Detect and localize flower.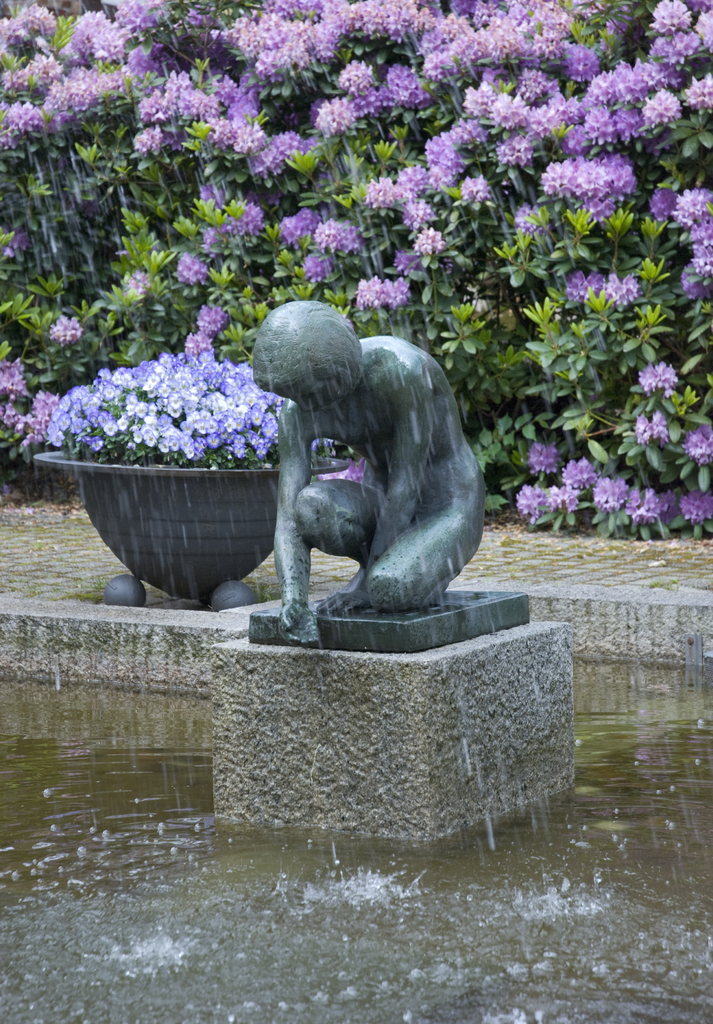
Localized at bbox=(512, 206, 551, 237).
